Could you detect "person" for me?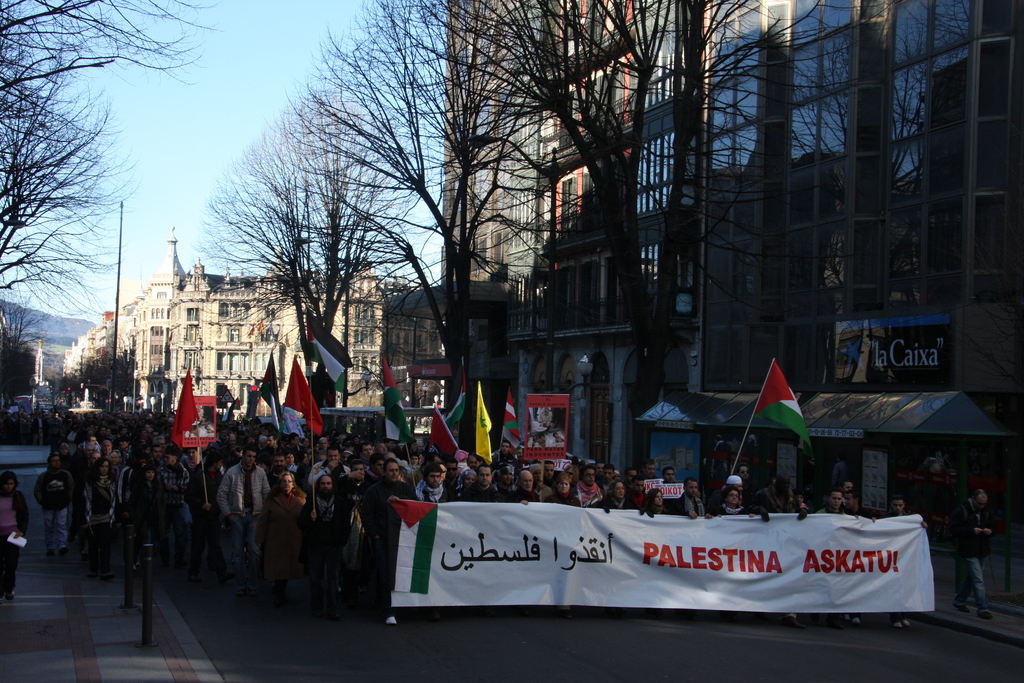
Detection result: x1=310 y1=444 x2=348 y2=483.
